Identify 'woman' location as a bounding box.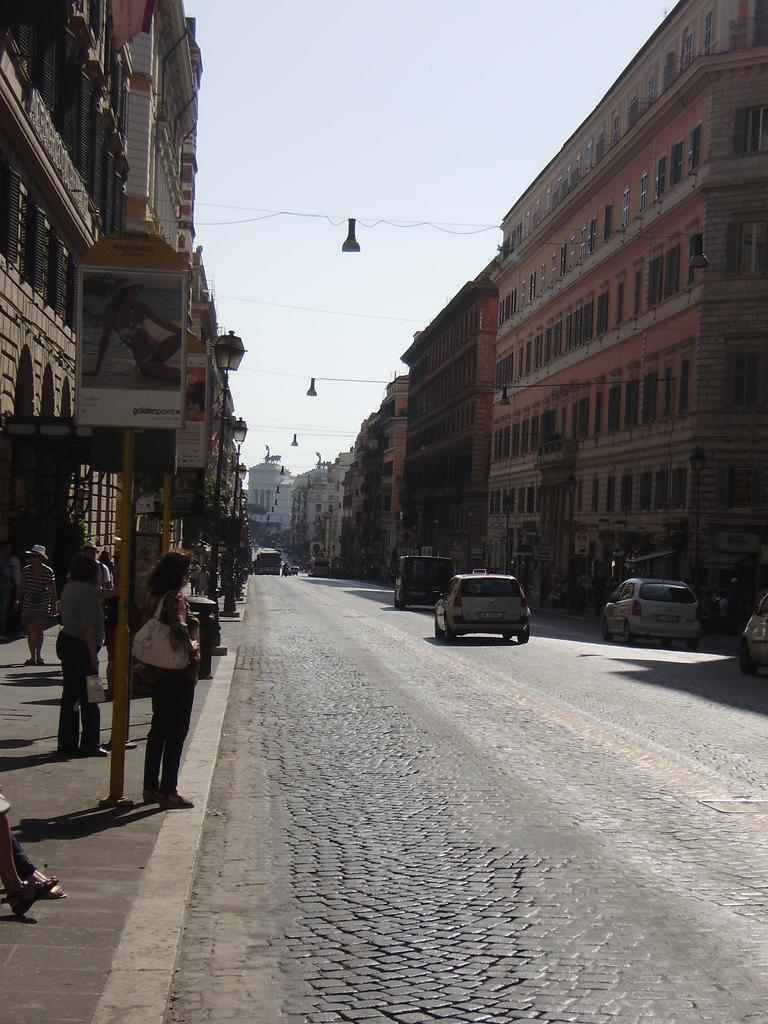
(left=12, top=541, right=51, bottom=665).
